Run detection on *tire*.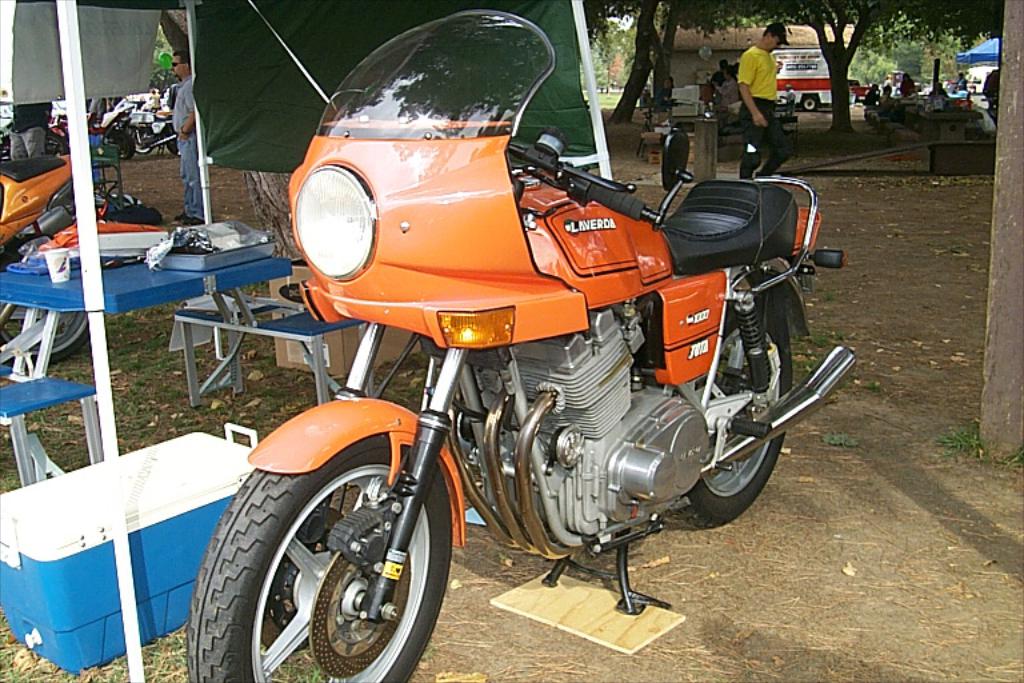
Result: left=0, top=228, right=89, bottom=371.
